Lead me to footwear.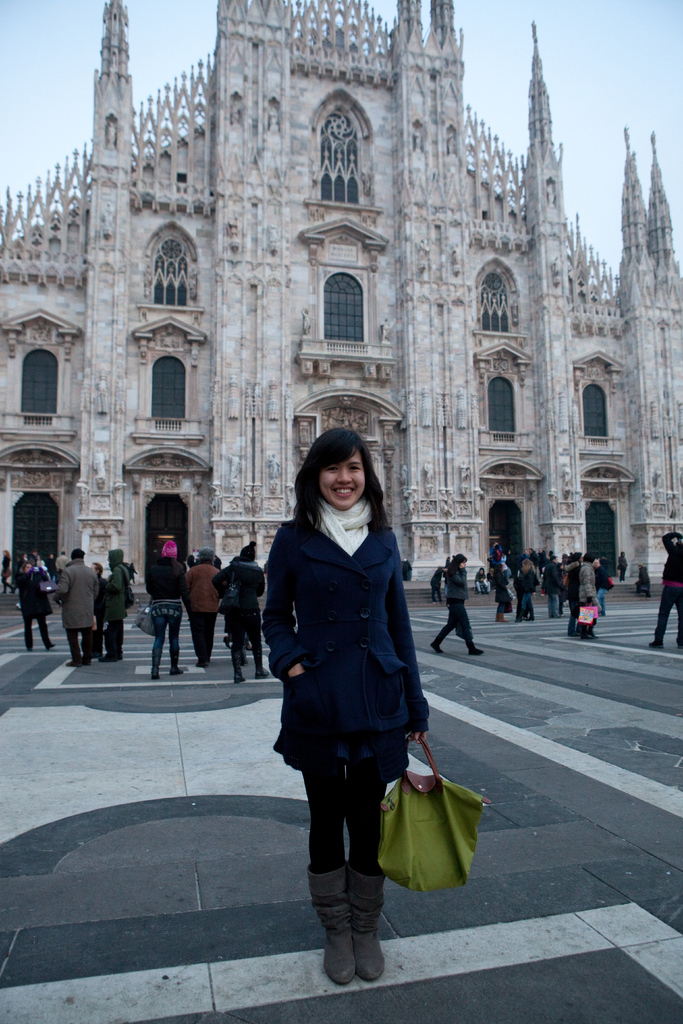
Lead to rect(15, 601, 21, 608).
